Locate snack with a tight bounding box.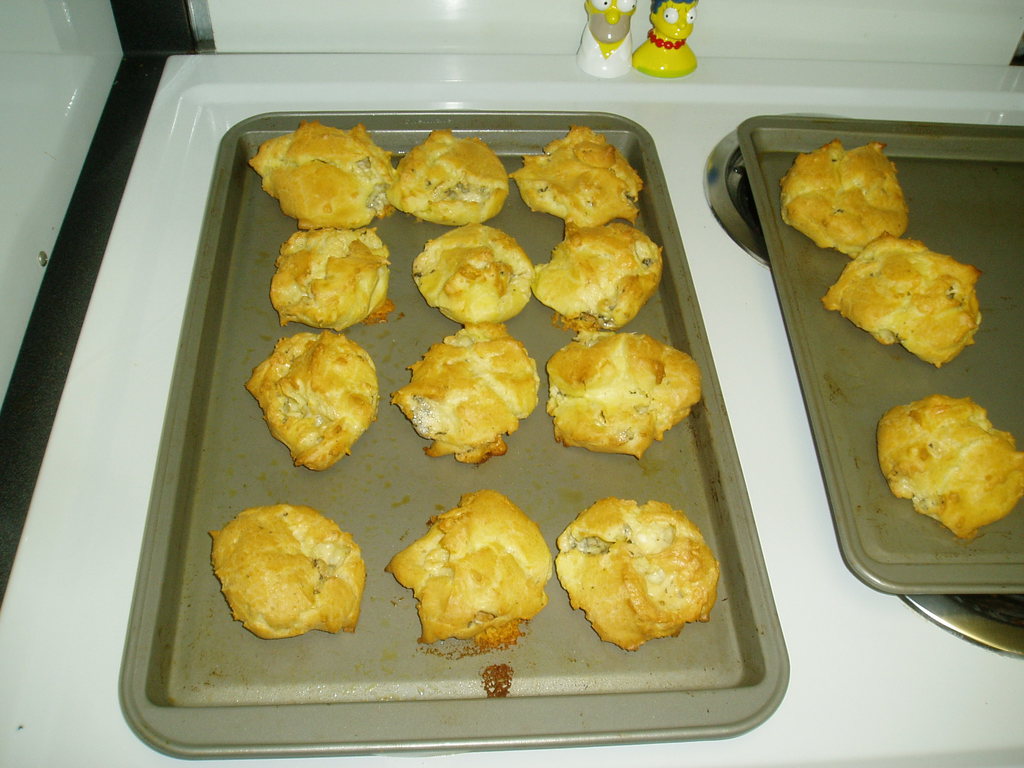
{"x1": 267, "y1": 225, "x2": 397, "y2": 325}.
